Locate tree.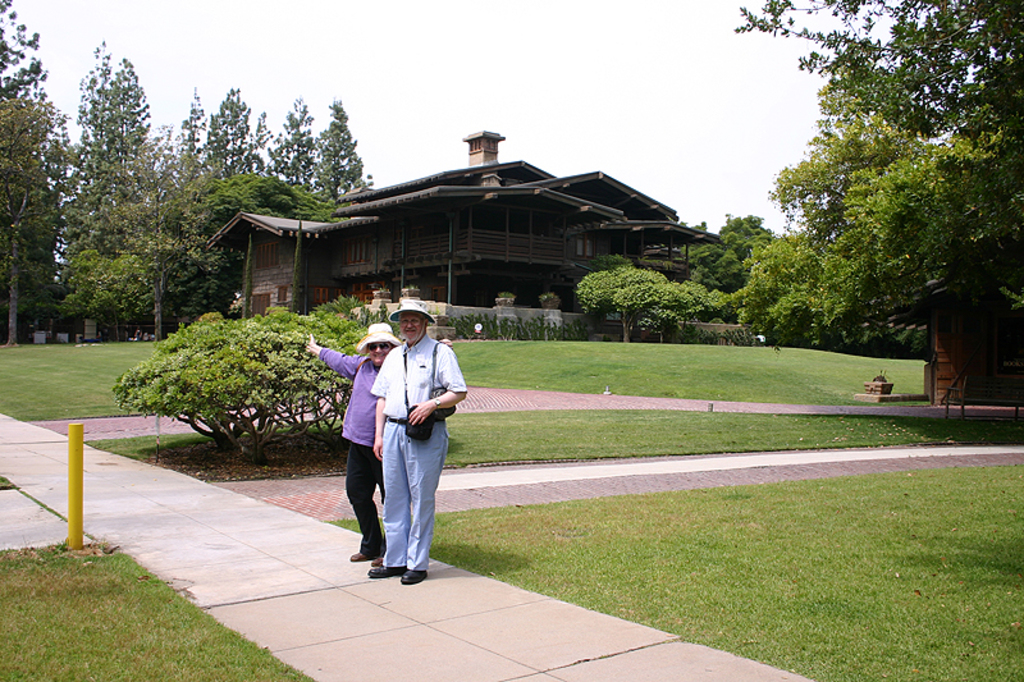
Bounding box: 316, 100, 357, 211.
